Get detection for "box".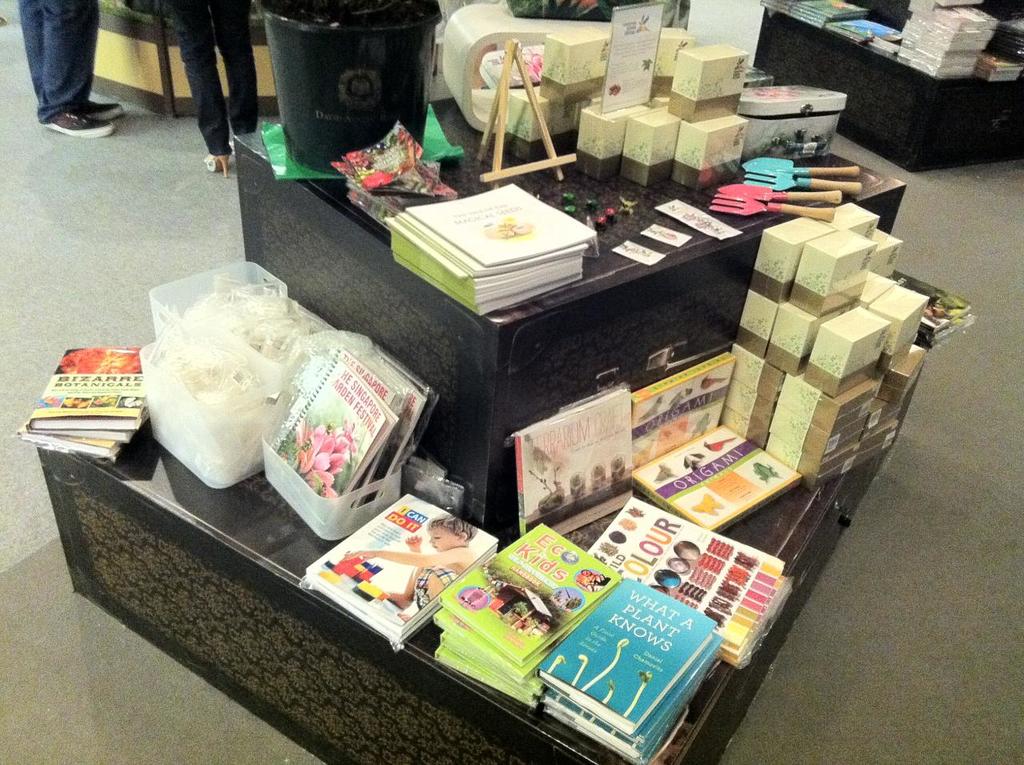
Detection: 650 25 694 96.
